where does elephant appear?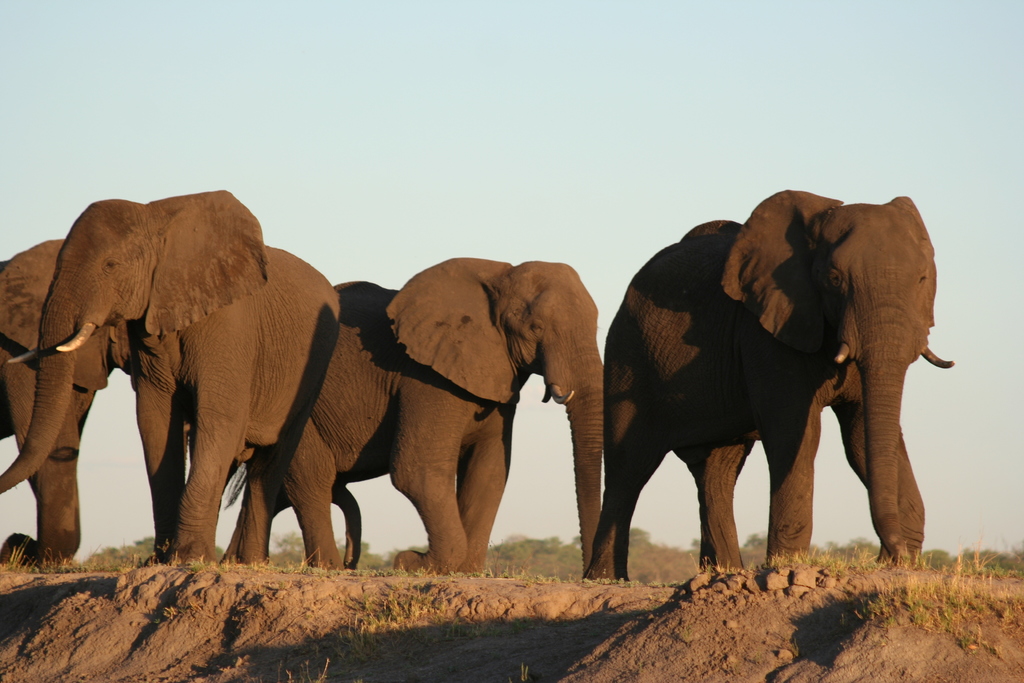
Appears at <region>2, 239, 122, 559</region>.
